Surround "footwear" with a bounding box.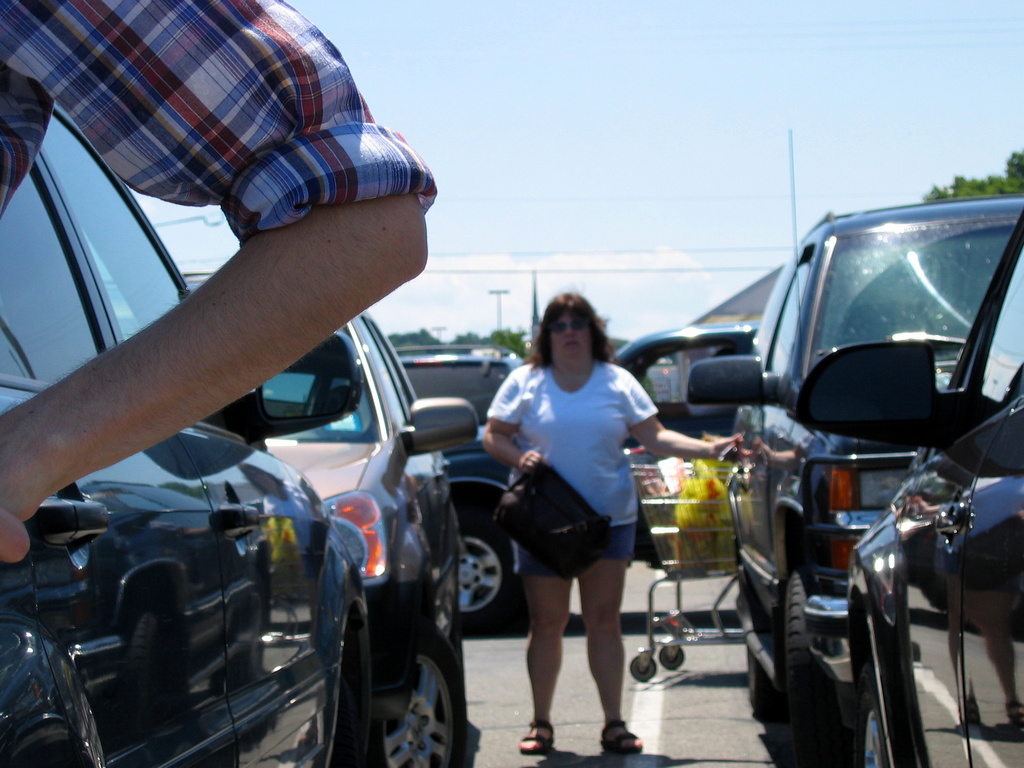
{"left": 518, "top": 719, "right": 556, "bottom": 755}.
